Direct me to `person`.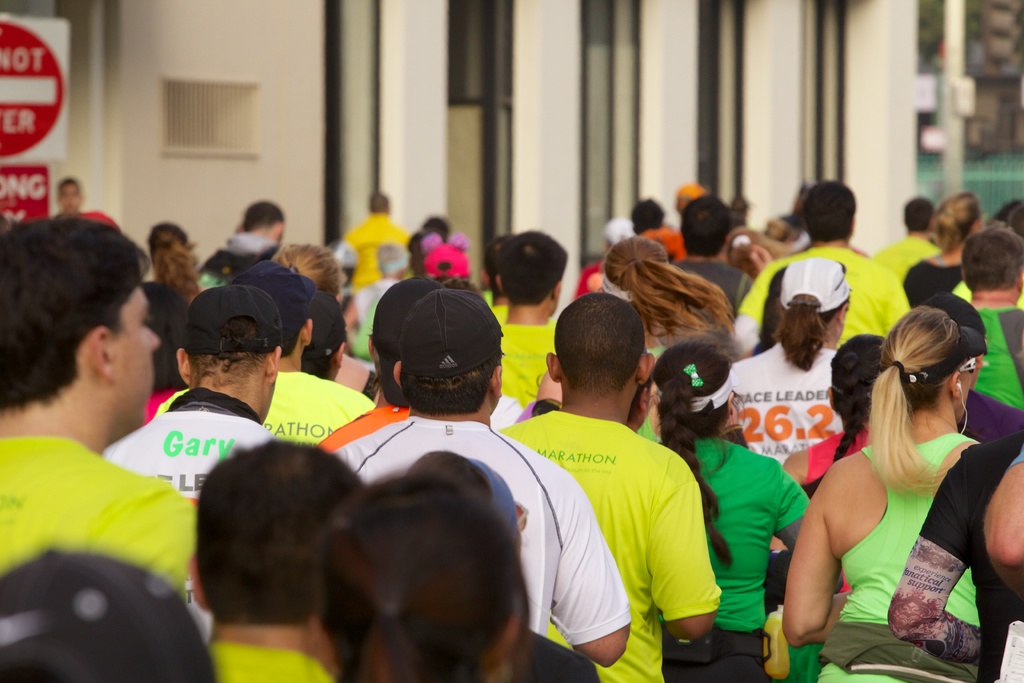
Direction: [x1=504, y1=298, x2=747, y2=682].
